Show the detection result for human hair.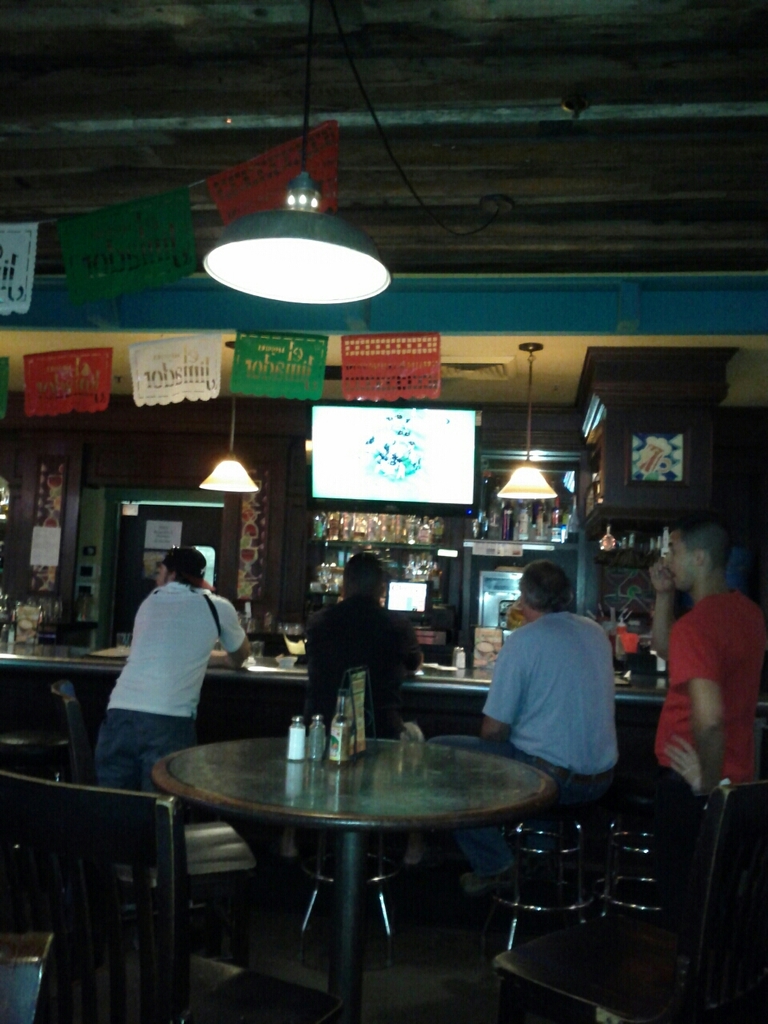
select_region(338, 548, 390, 603).
